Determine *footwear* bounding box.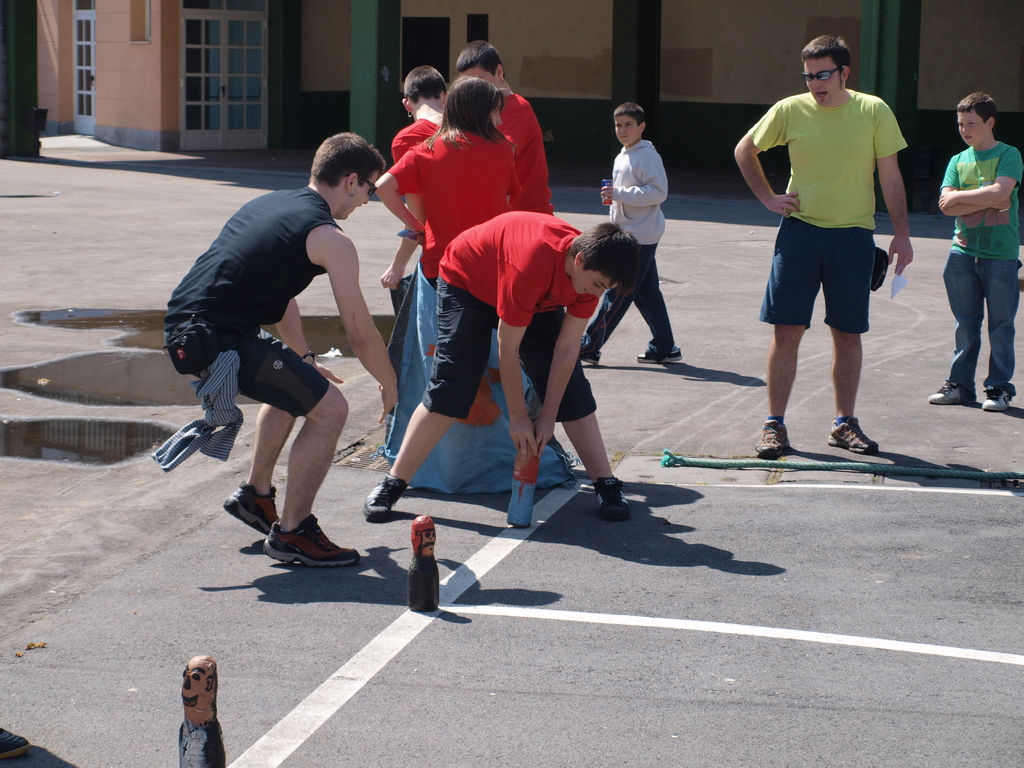
Determined: [left=828, top=424, right=879, bottom=454].
